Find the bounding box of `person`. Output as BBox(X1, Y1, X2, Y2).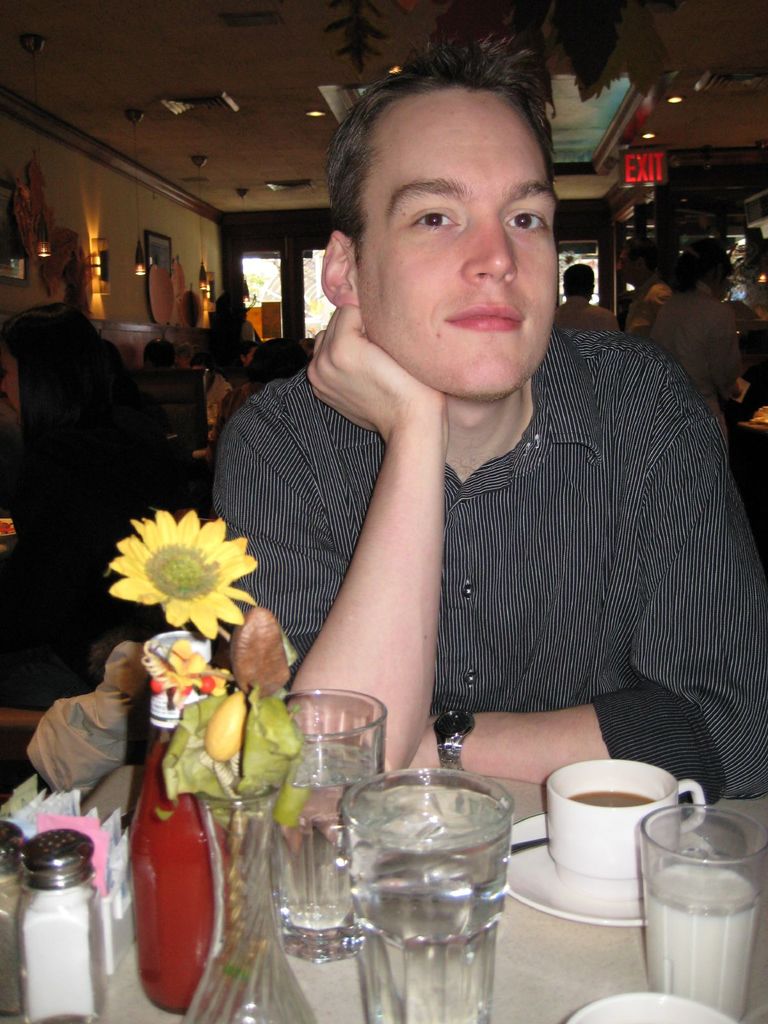
BBox(548, 257, 623, 328).
